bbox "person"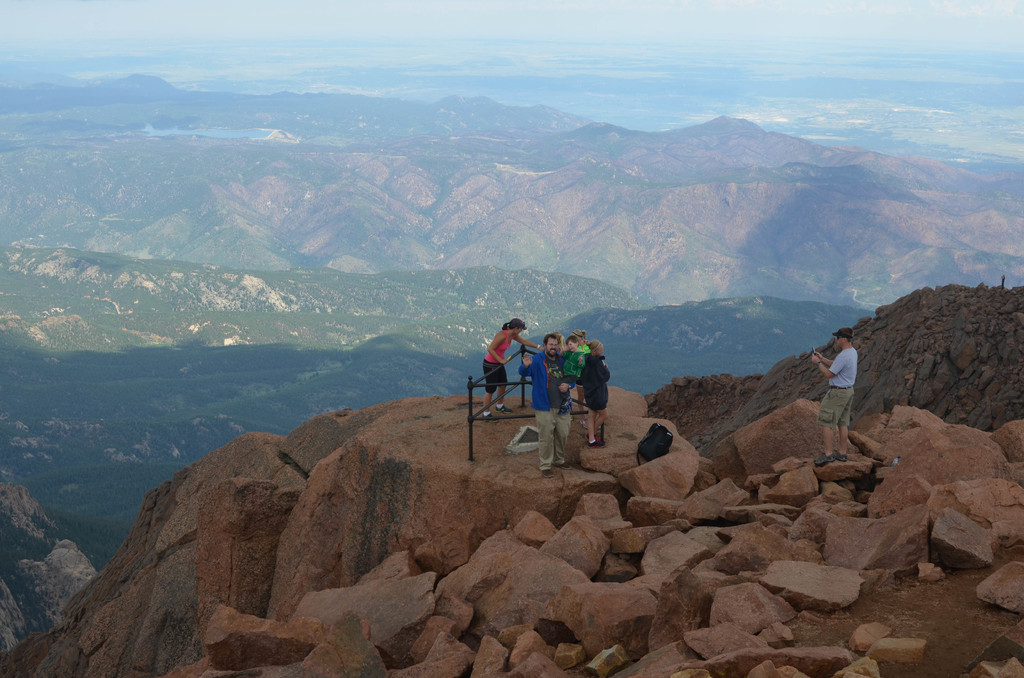
{"left": 519, "top": 330, "right": 574, "bottom": 467}
